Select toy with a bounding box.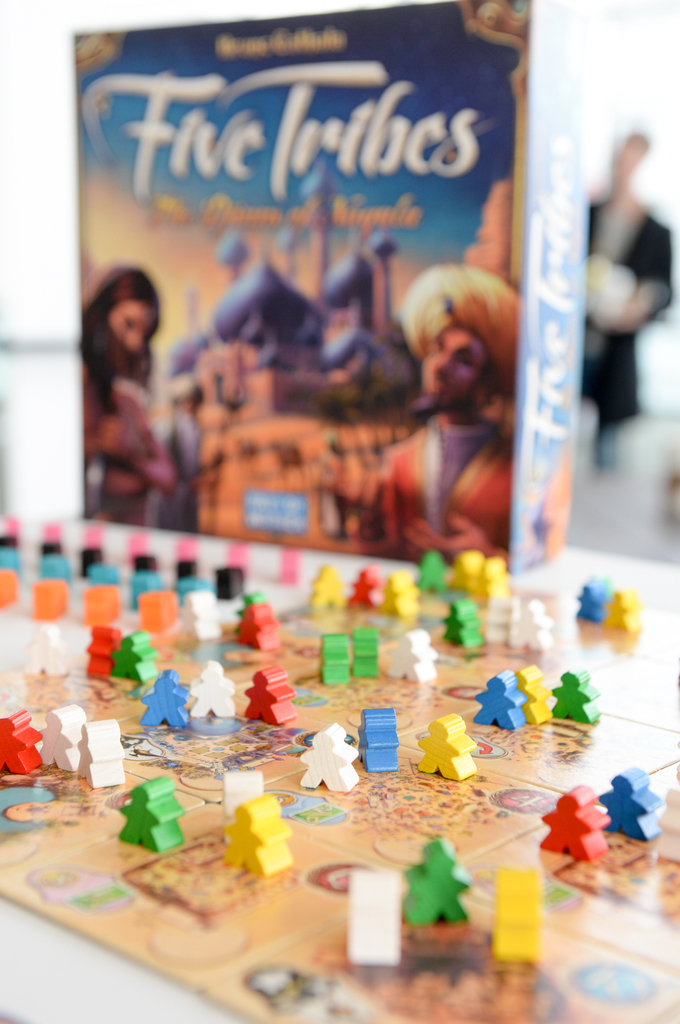
bbox=[86, 629, 120, 680].
